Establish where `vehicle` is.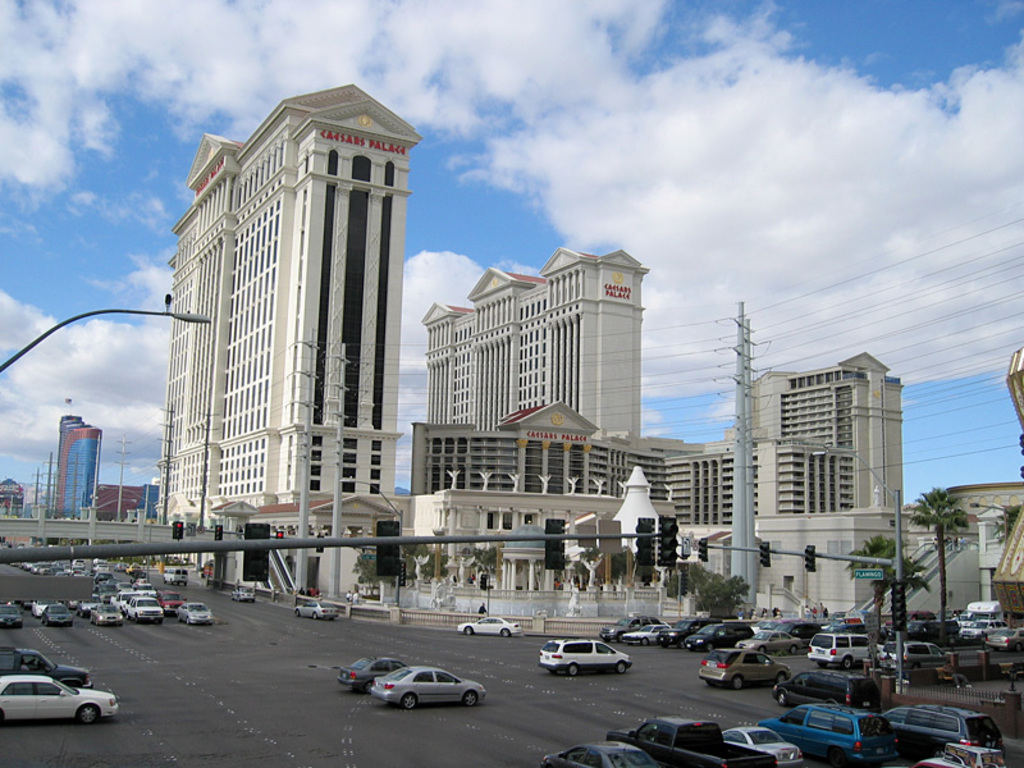
Established at {"left": 96, "top": 580, "right": 127, "bottom": 598}.
